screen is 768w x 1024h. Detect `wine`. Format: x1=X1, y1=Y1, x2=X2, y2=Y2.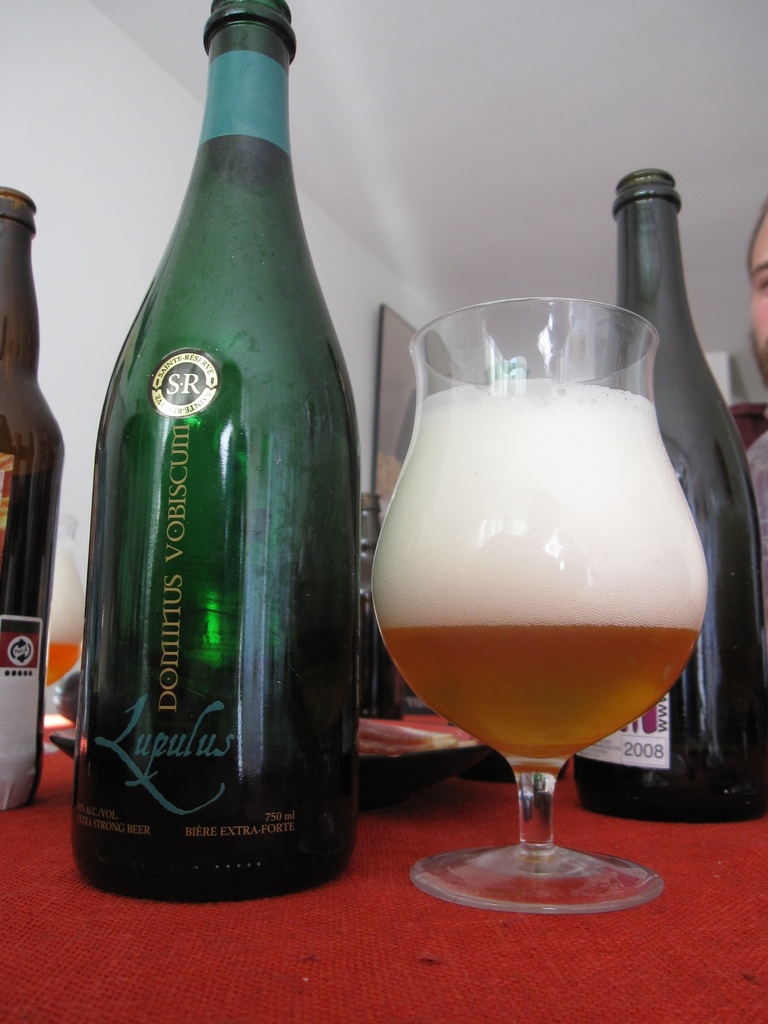
x1=88, y1=0, x2=364, y2=952.
